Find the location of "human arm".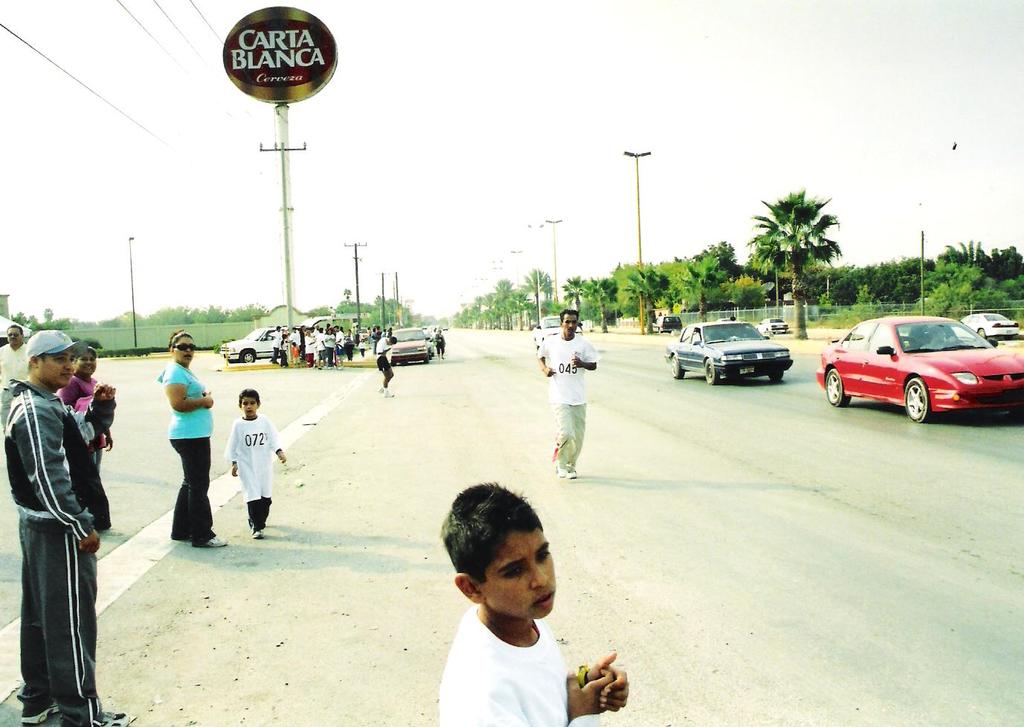
Location: box=[222, 419, 246, 482].
